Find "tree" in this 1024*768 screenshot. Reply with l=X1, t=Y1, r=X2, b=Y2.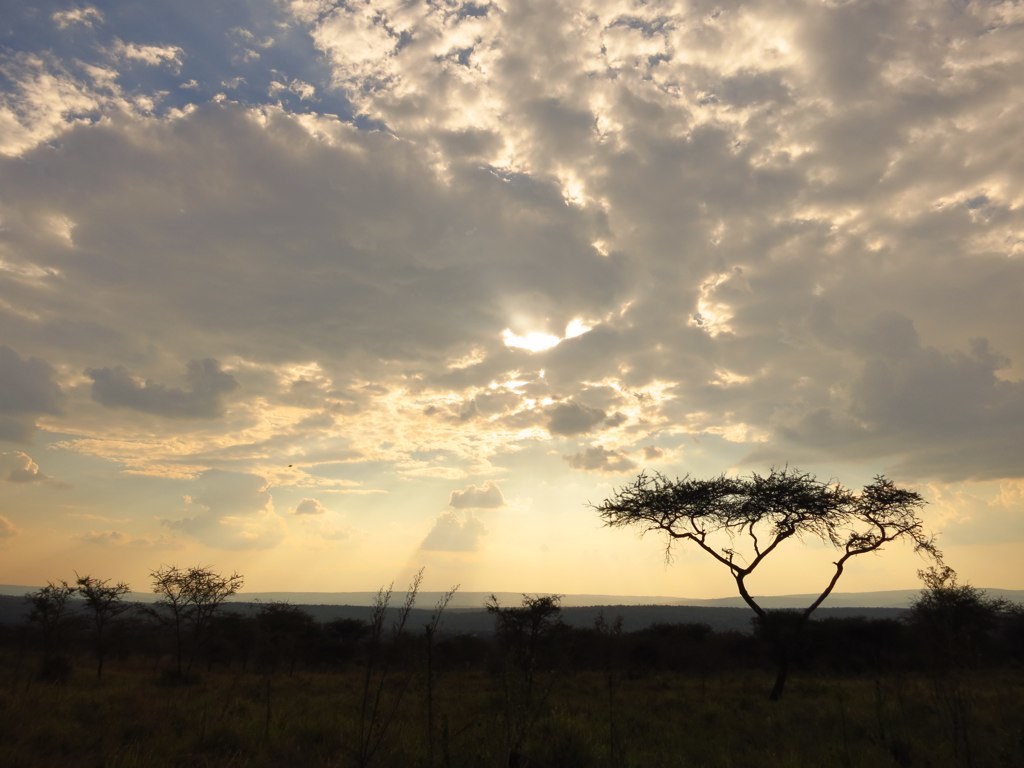
l=588, t=459, r=932, b=704.
